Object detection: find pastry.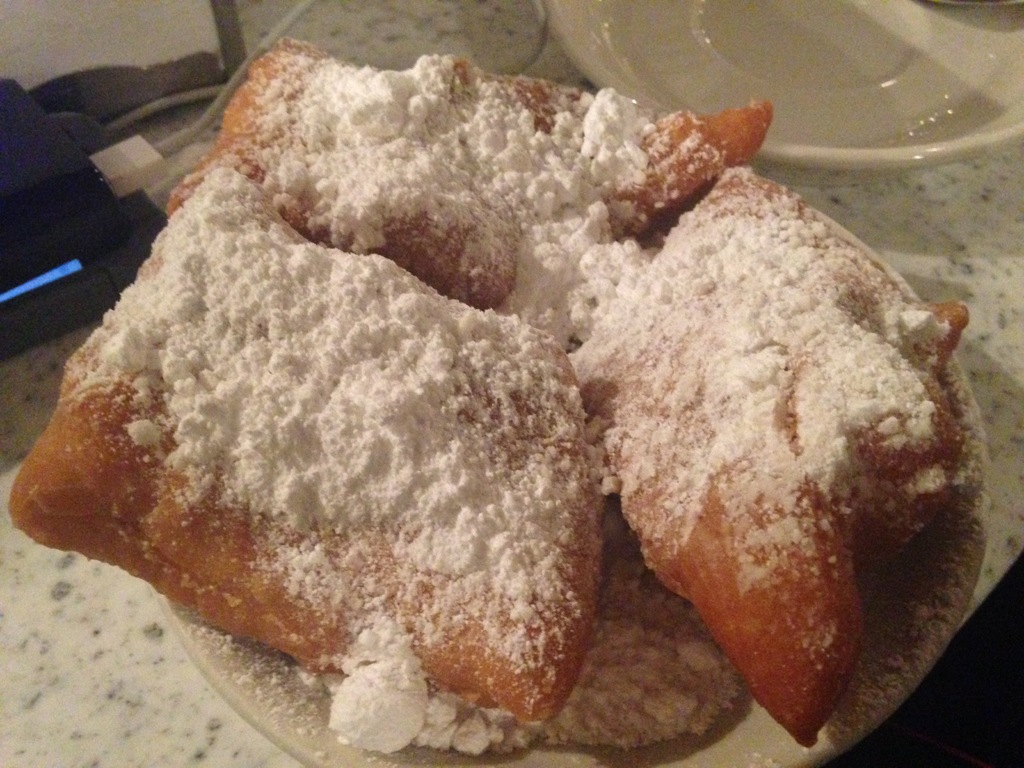
571, 173, 973, 744.
